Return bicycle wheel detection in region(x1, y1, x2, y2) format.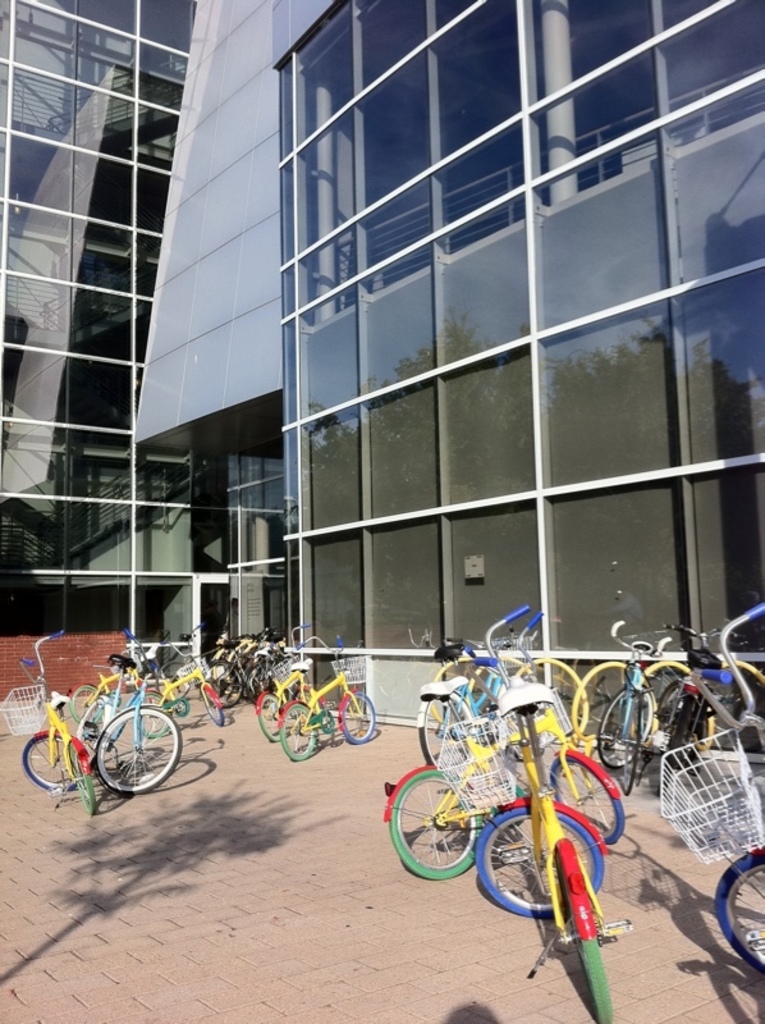
region(548, 755, 624, 847).
